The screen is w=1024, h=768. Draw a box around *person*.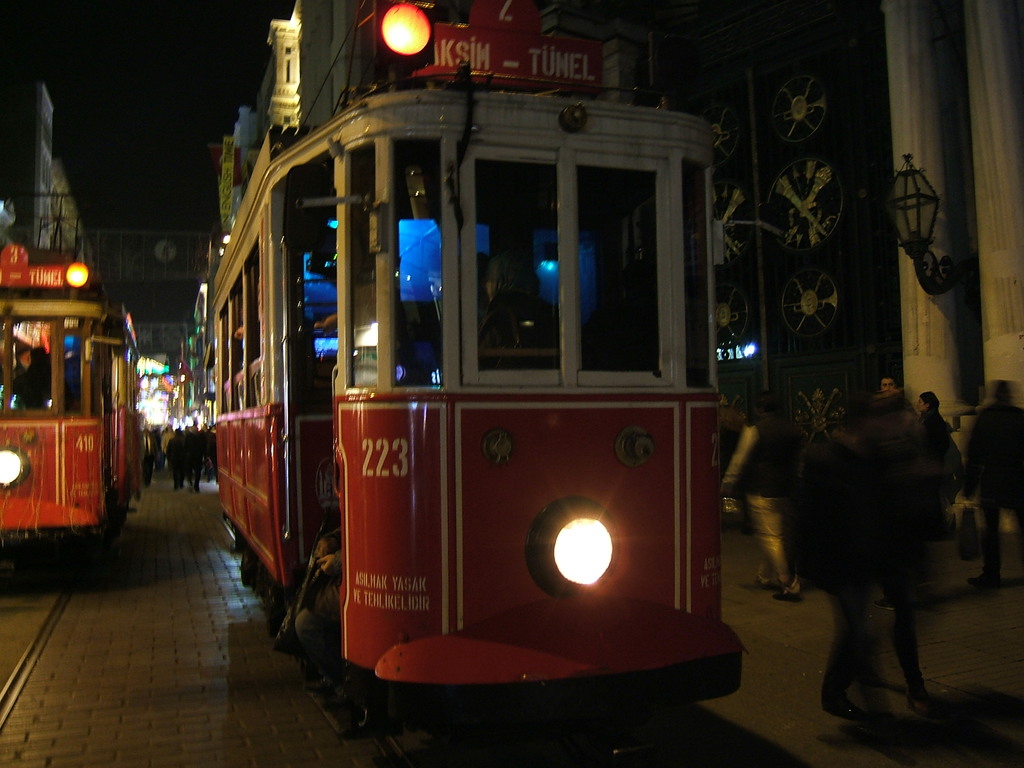
914:392:964:535.
